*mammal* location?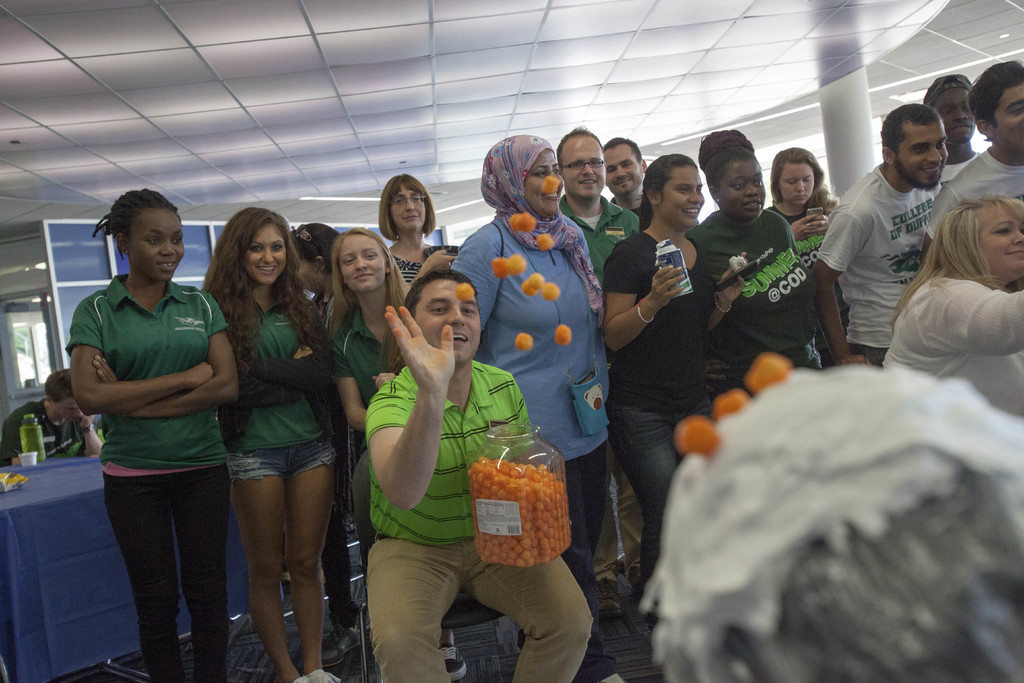
select_region(874, 199, 1023, 420)
